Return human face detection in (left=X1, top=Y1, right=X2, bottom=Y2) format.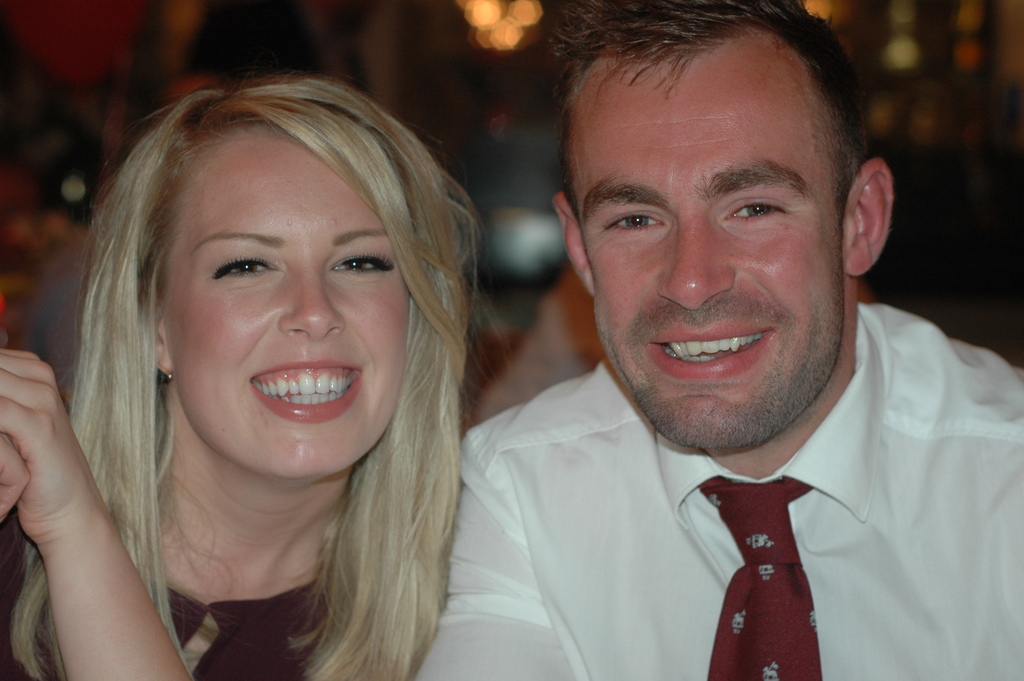
(left=157, top=127, right=418, bottom=480).
